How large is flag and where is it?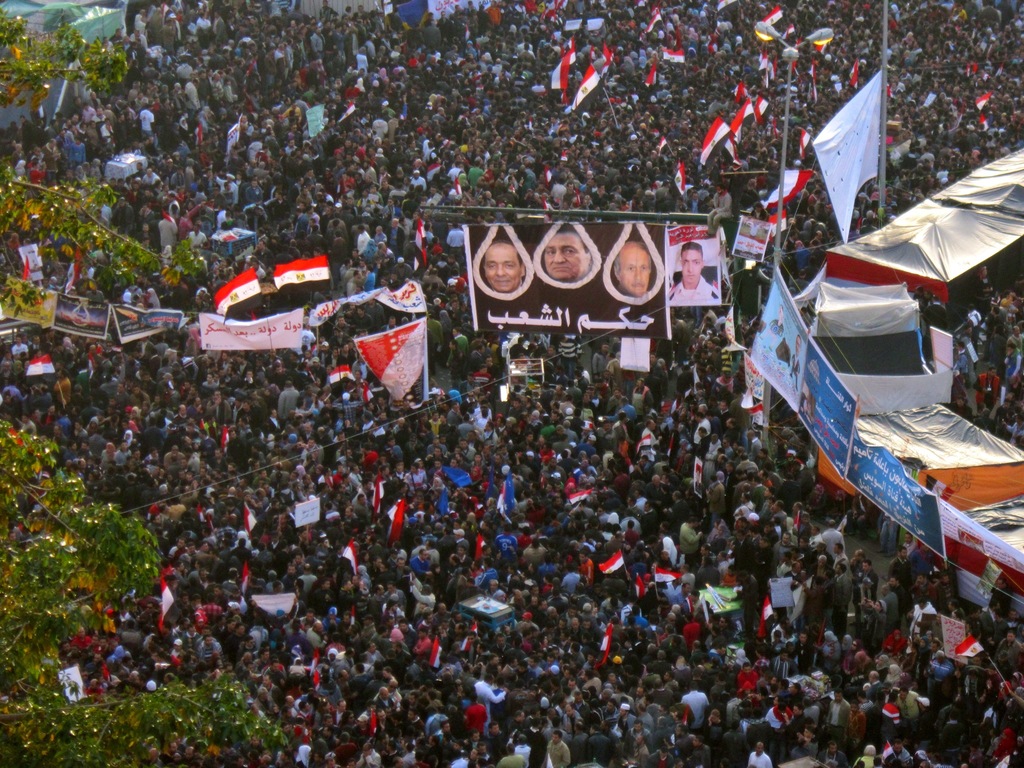
Bounding box: (x1=647, y1=564, x2=678, y2=593).
